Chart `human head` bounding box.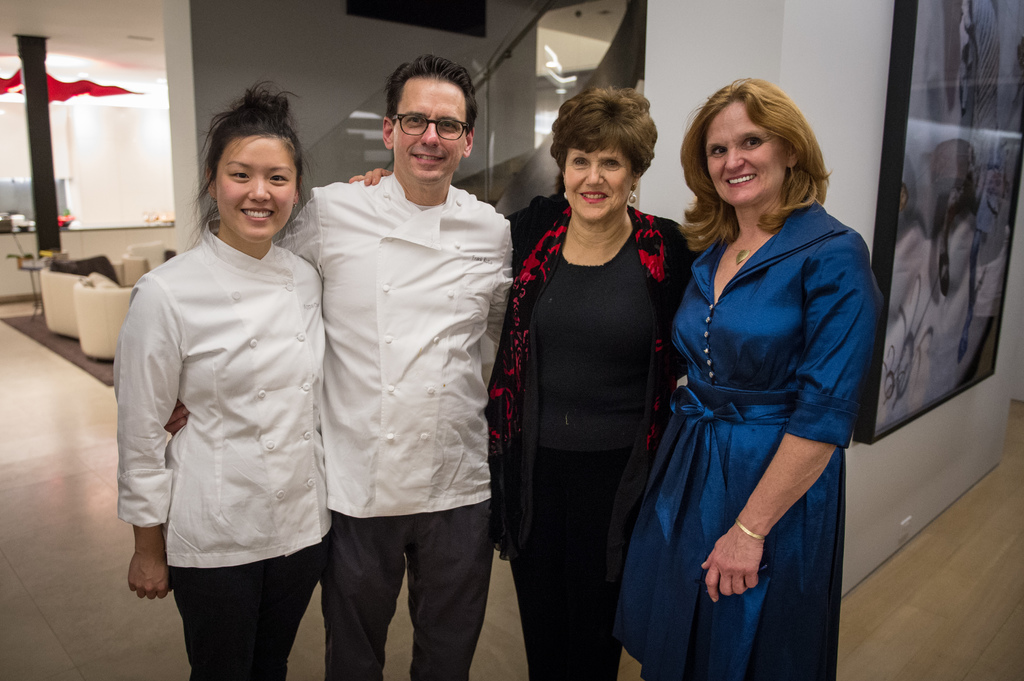
Charted: detection(383, 52, 482, 191).
